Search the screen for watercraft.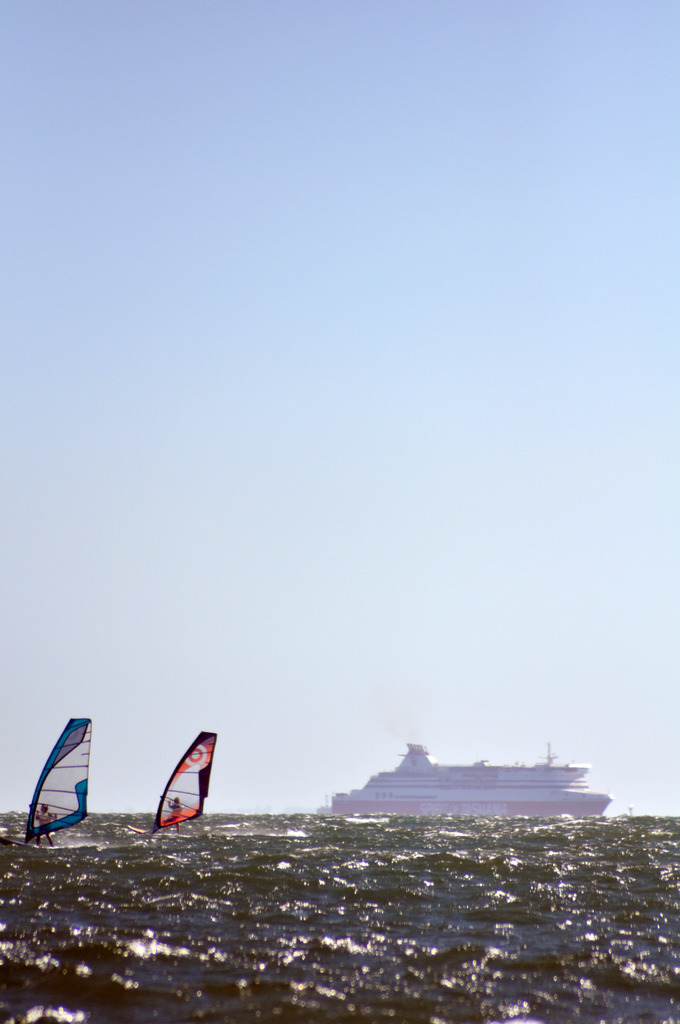
Found at locate(150, 727, 220, 836).
